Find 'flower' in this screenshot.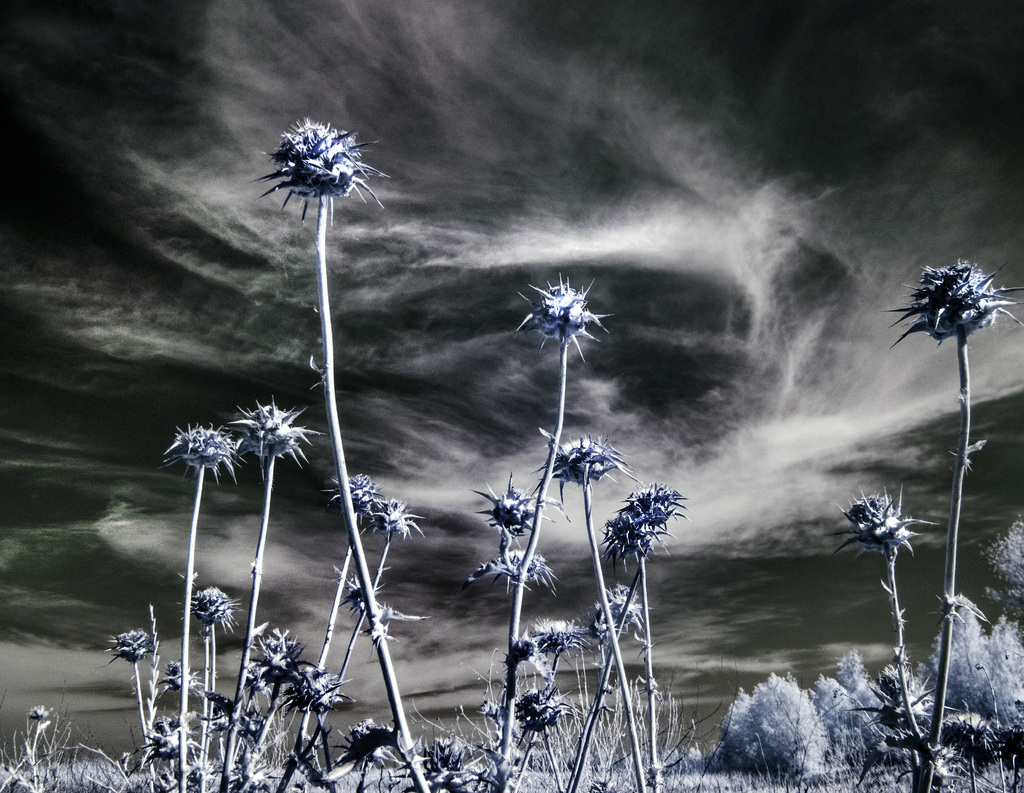
The bounding box for 'flower' is rect(854, 492, 943, 566).
